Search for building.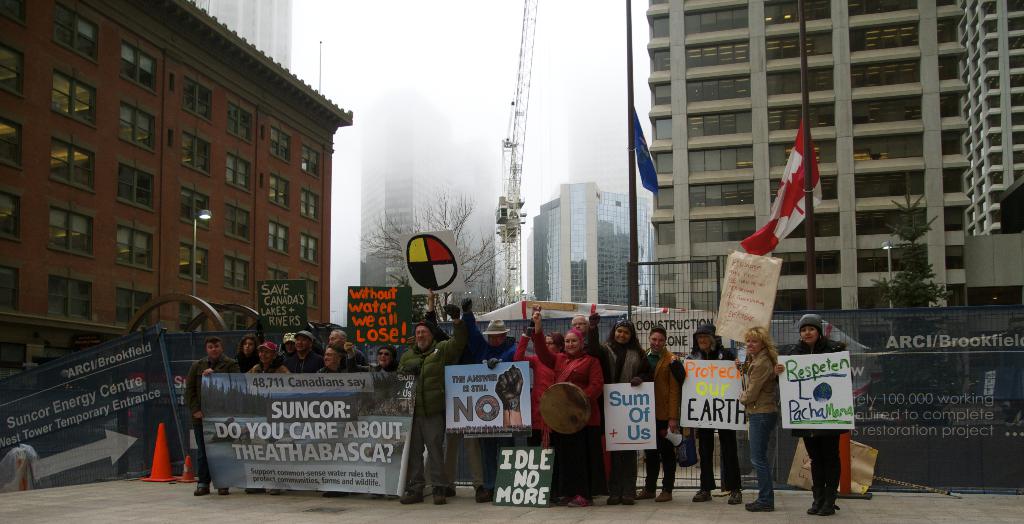
Found at box=[530, 119, 655, 313].
